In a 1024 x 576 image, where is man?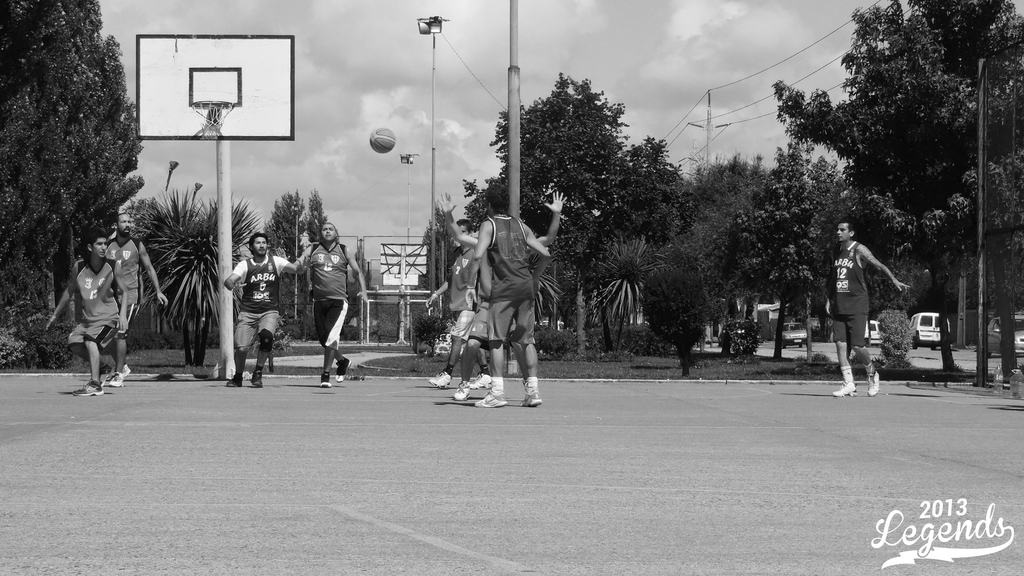
438:189:568:404.
